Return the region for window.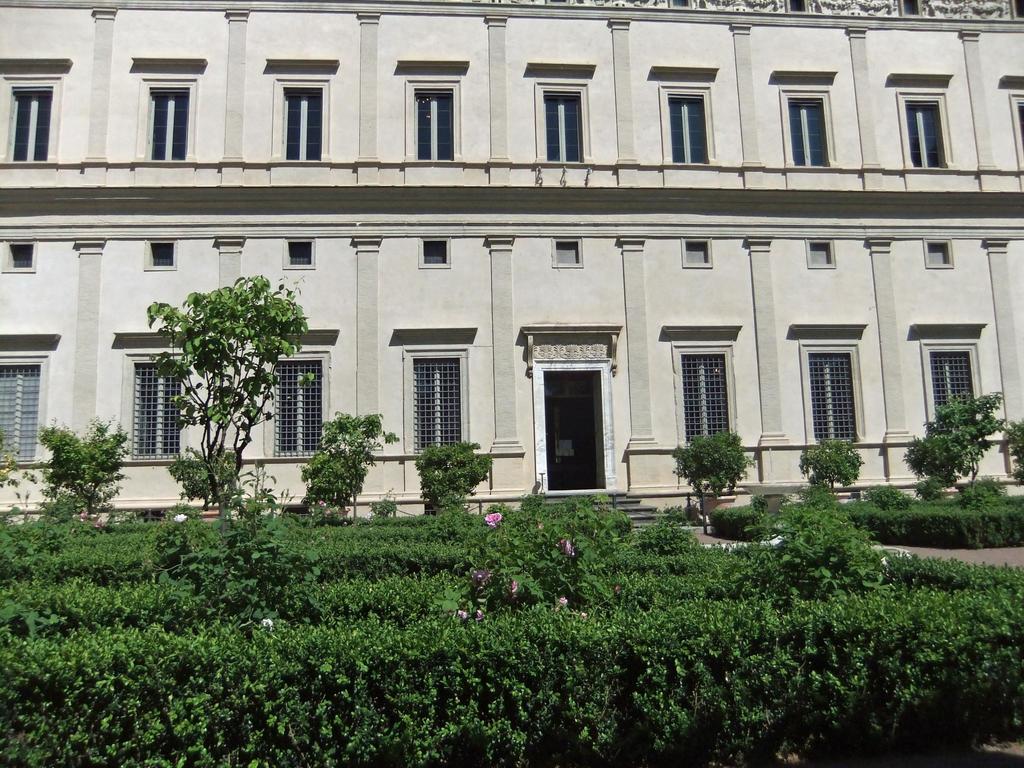
detection(808, 346, 874, 445).
